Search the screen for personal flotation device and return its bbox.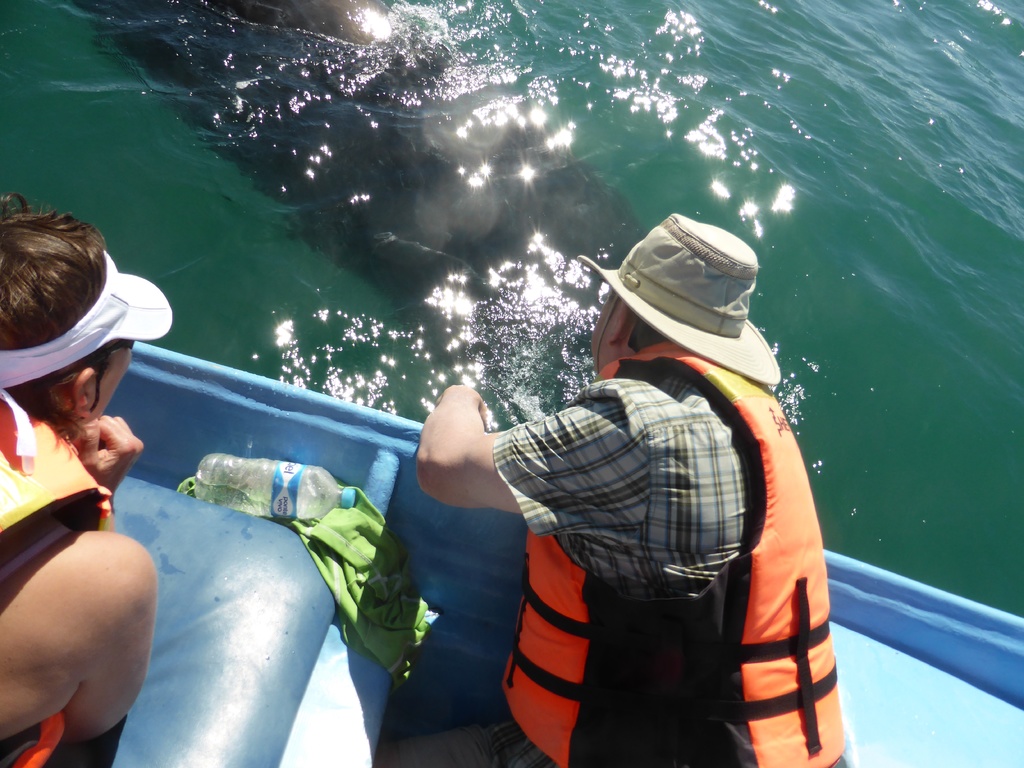
Found: locate(495, 344, 847, 767).
